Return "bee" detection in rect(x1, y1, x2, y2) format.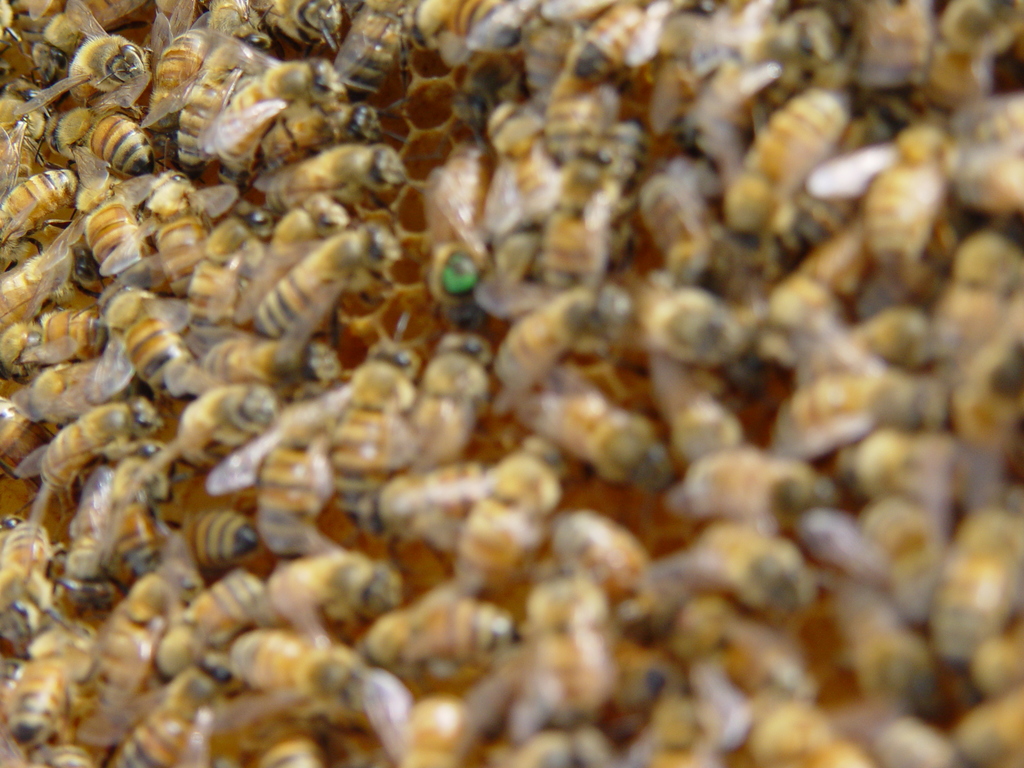
rect(676, 591, 803, 715).
